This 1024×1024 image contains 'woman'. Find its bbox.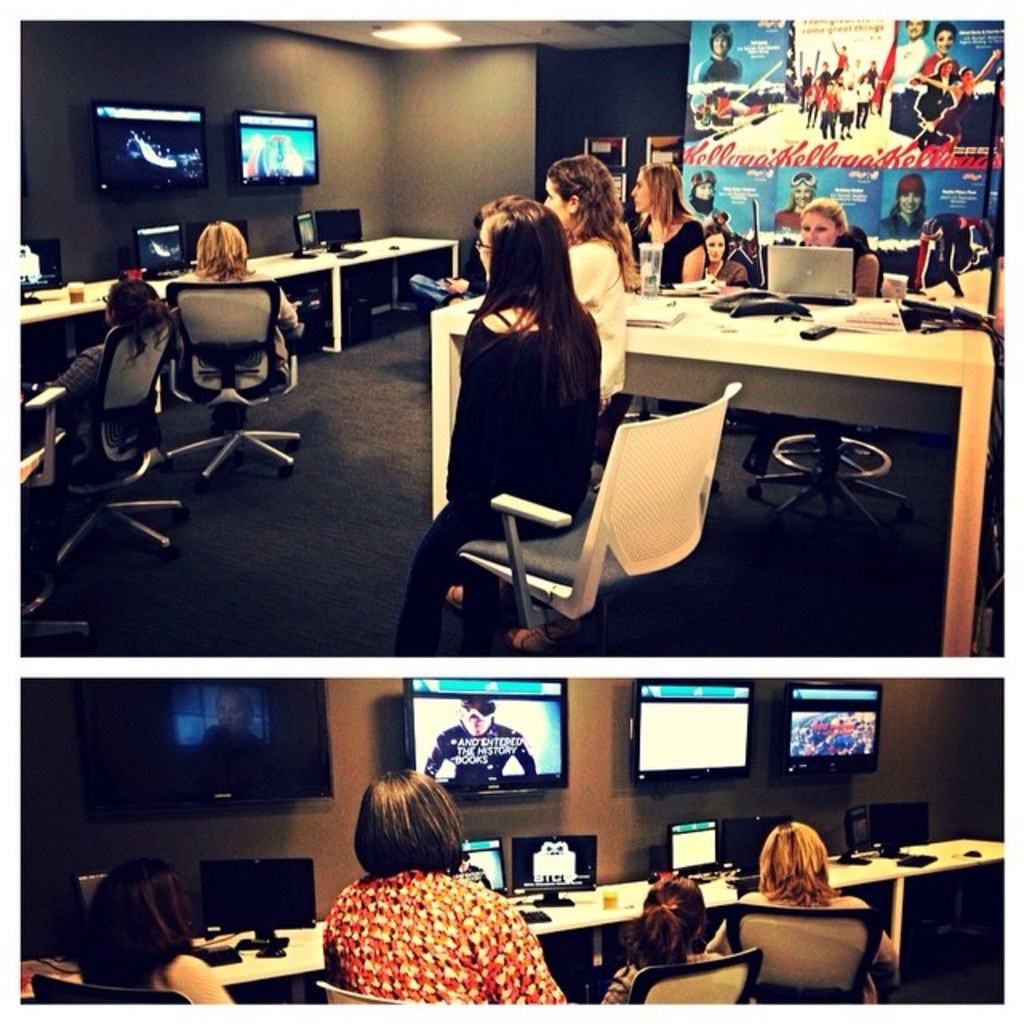
pyautogui.locateOnScreen(894, 48, 1003, 152).
